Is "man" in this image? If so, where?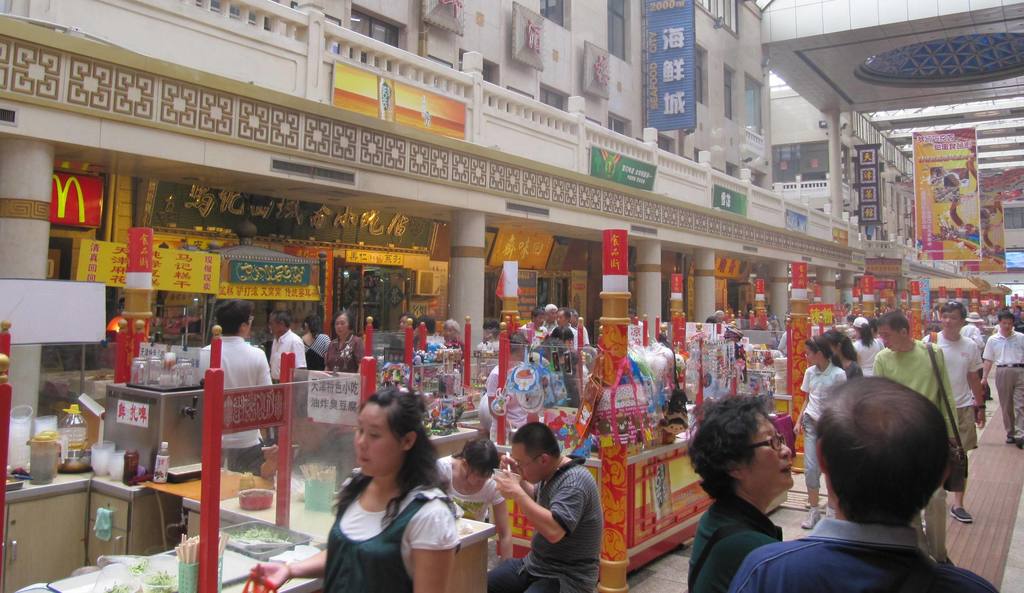
Yes, at <box>726,378,1000,592</box>.
